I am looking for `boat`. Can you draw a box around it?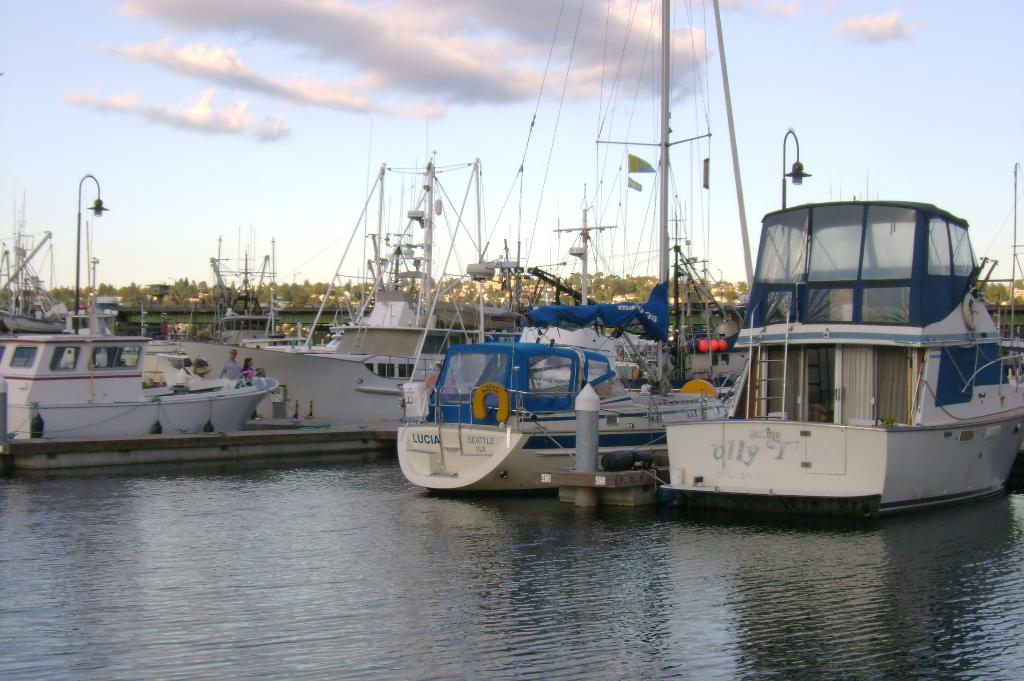
Sure, the bounding box is [0, 310, 280, 445].
